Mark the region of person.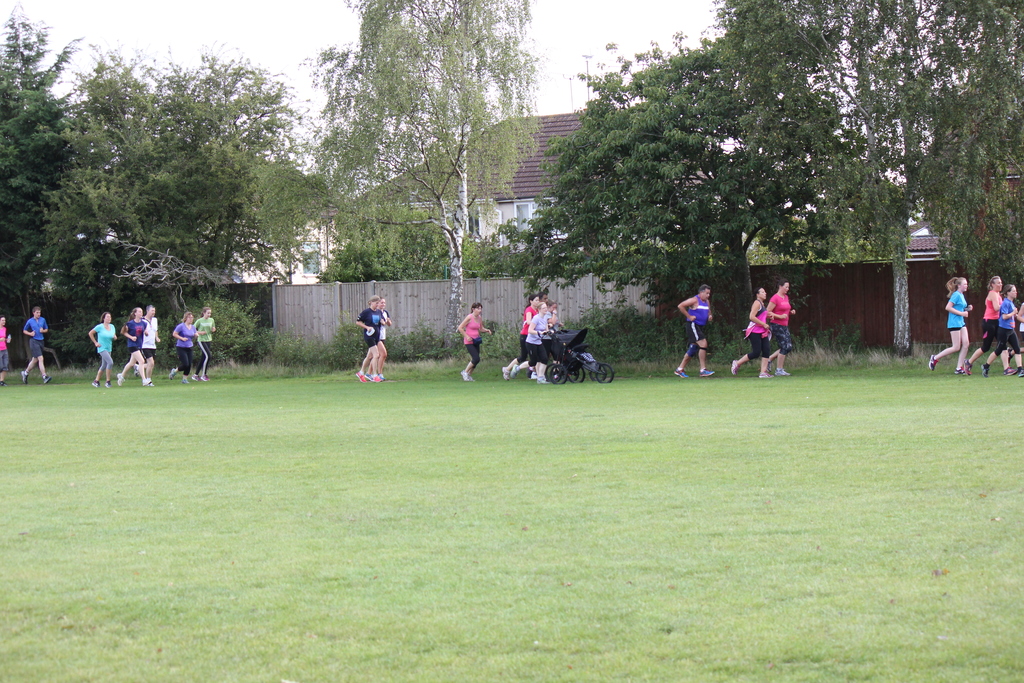
Region: rect(723, 281, 770, 374).
